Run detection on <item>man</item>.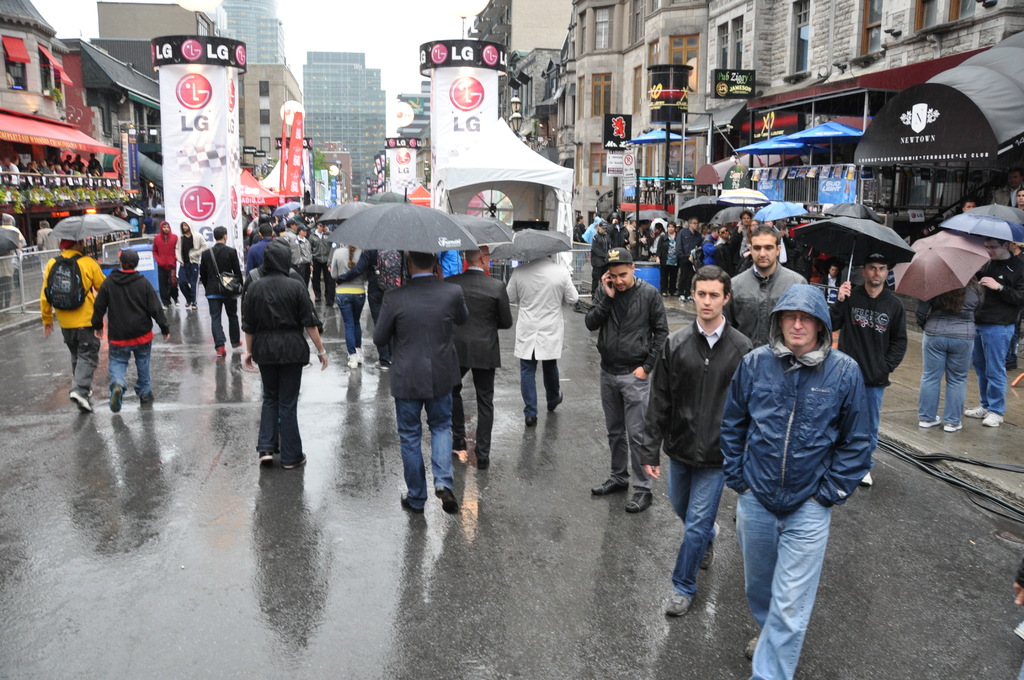
Result: 42:239:108:409.
